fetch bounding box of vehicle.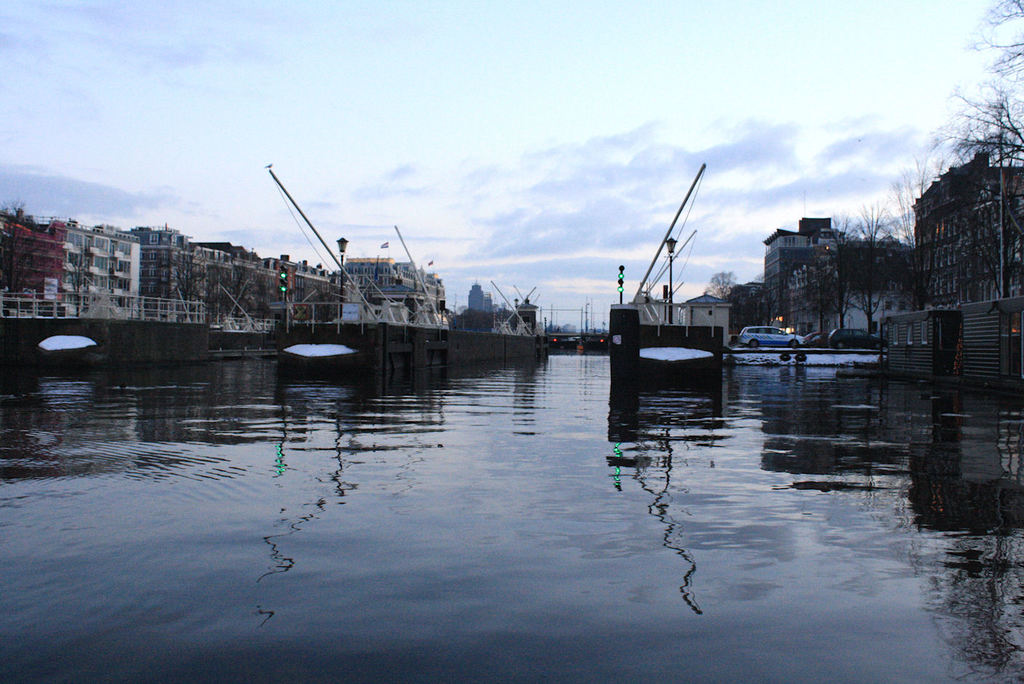
Bbox: <bbox>735, 325, 804, 349</bbox>.
